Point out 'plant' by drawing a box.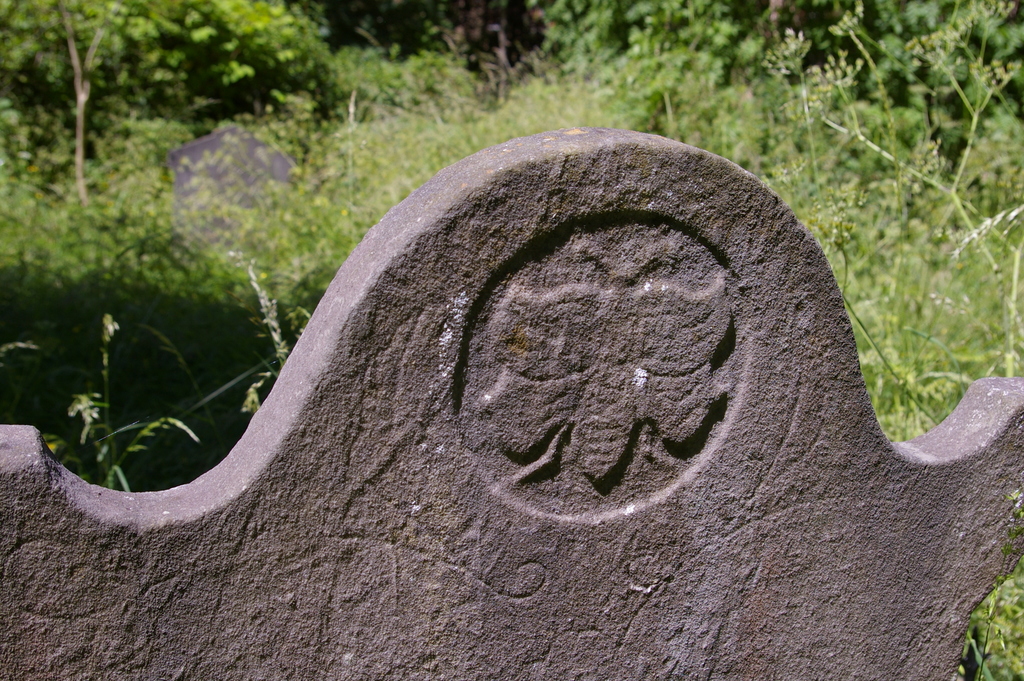
BBox(761, 21, 813, 79).
